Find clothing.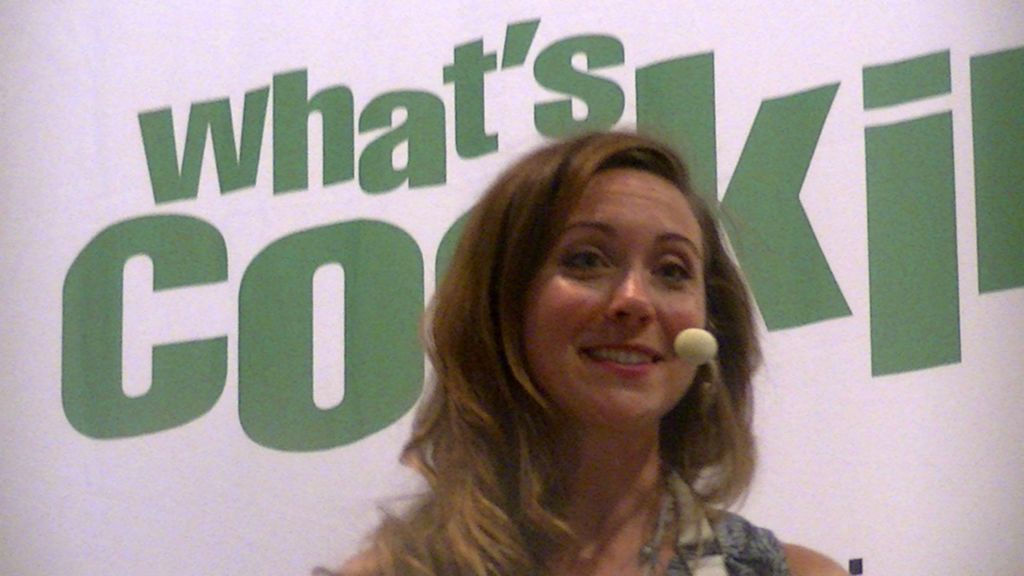
bbox=[648, 454, 788, 575].
